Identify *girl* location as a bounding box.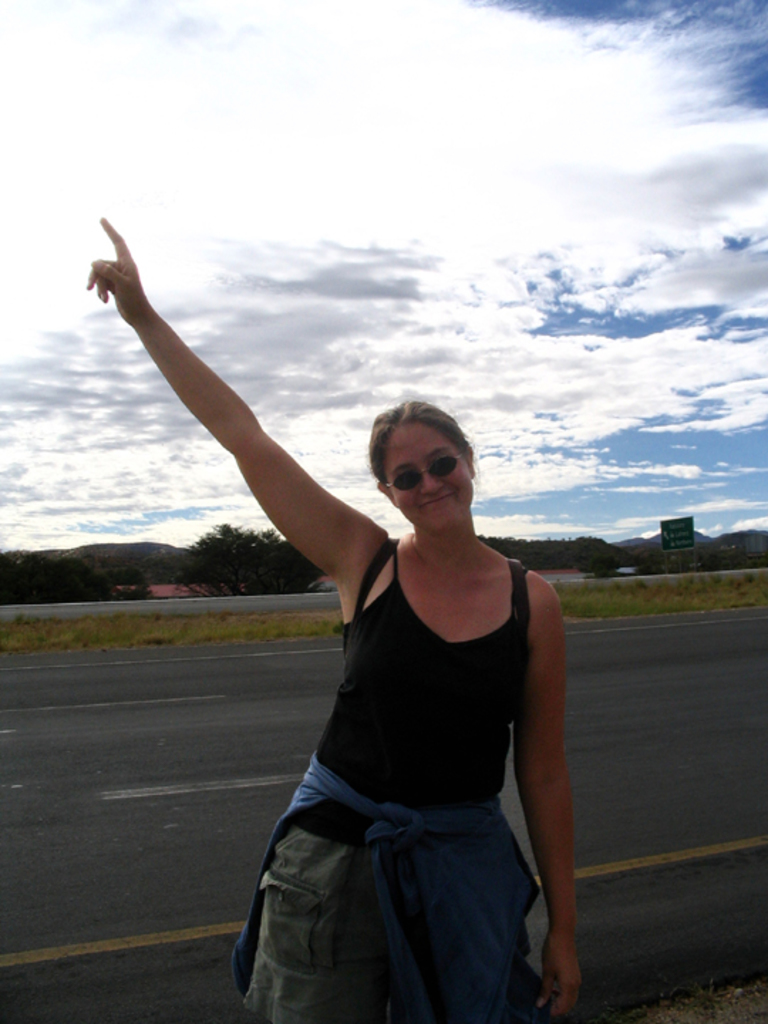
BBox(88, 219, 579, 1023).
